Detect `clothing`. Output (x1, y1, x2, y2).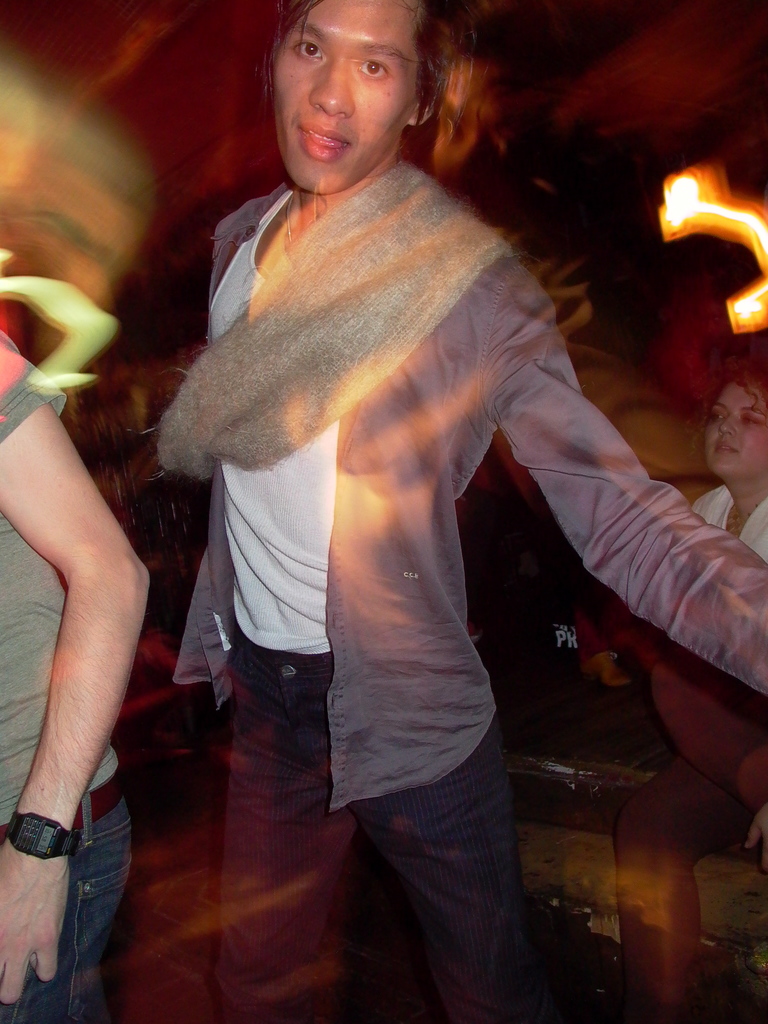
(689, 484, 767, 556).
